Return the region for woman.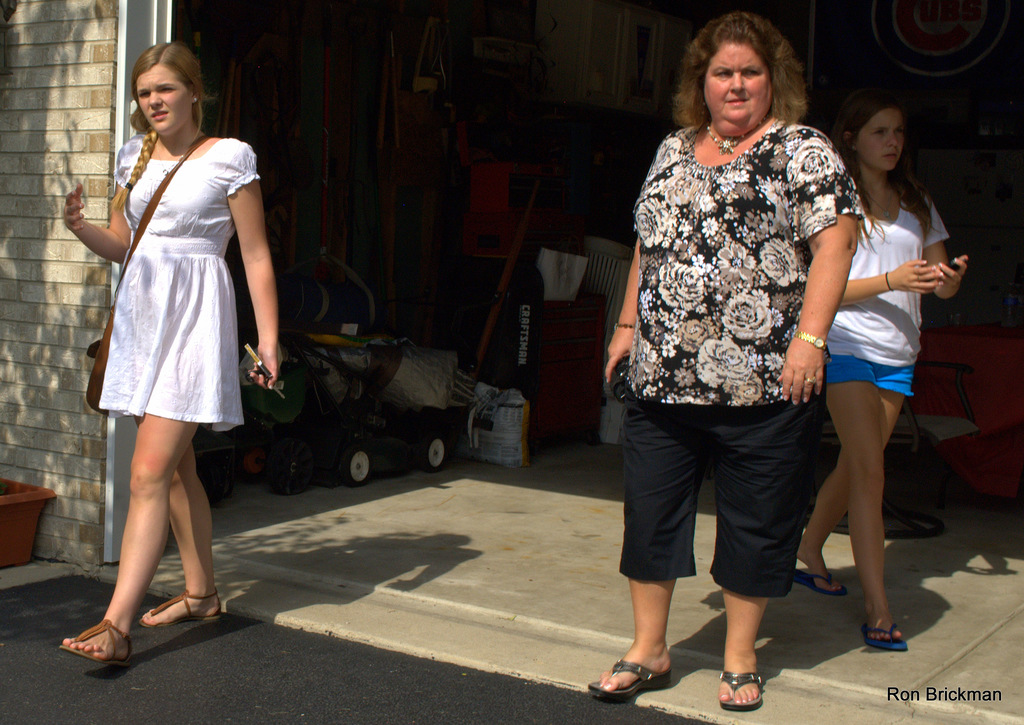
<box>65,48,268,611</box>.
